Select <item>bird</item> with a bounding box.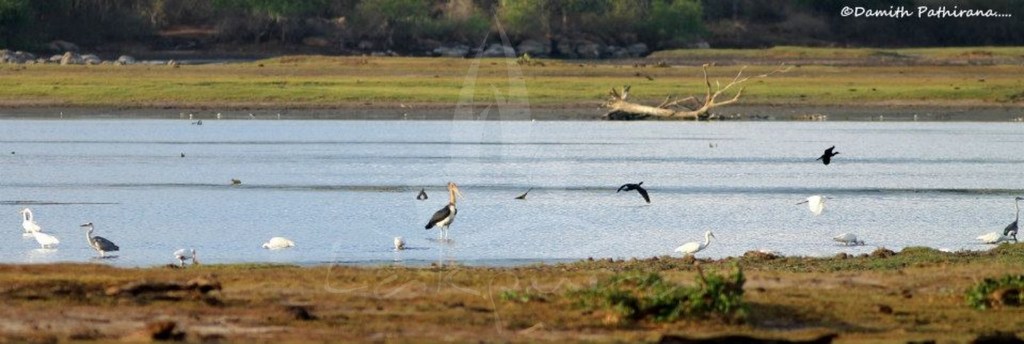
791,192,837,215.
